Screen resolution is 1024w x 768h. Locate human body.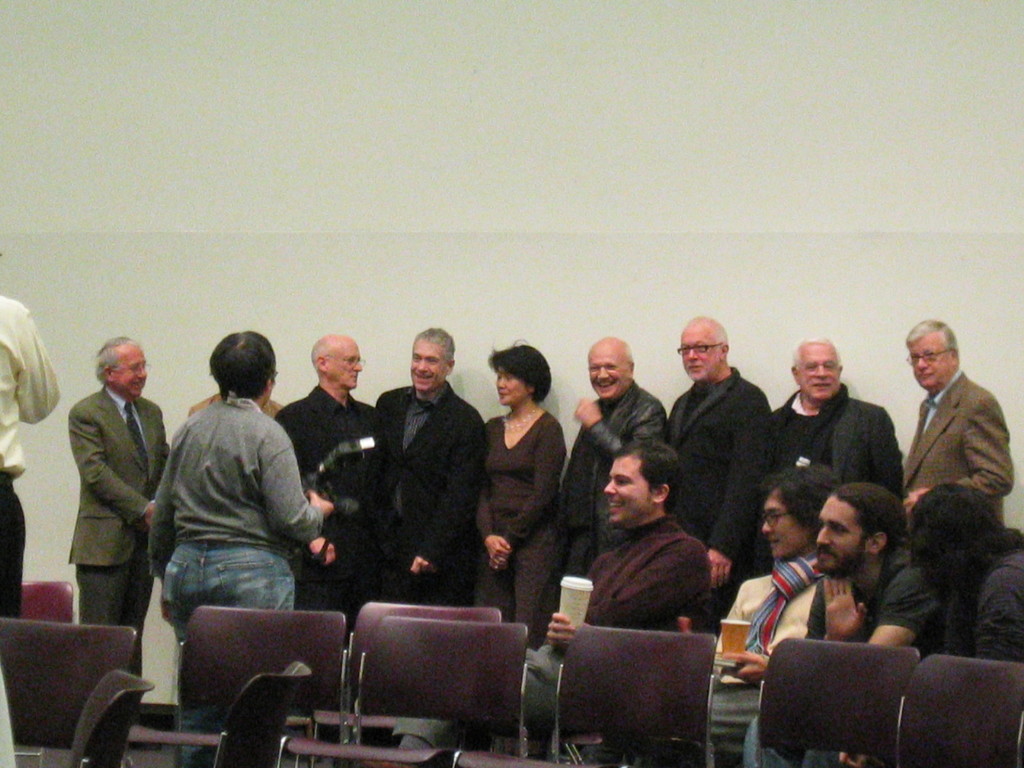
locate(139, 330, 339, 749).
